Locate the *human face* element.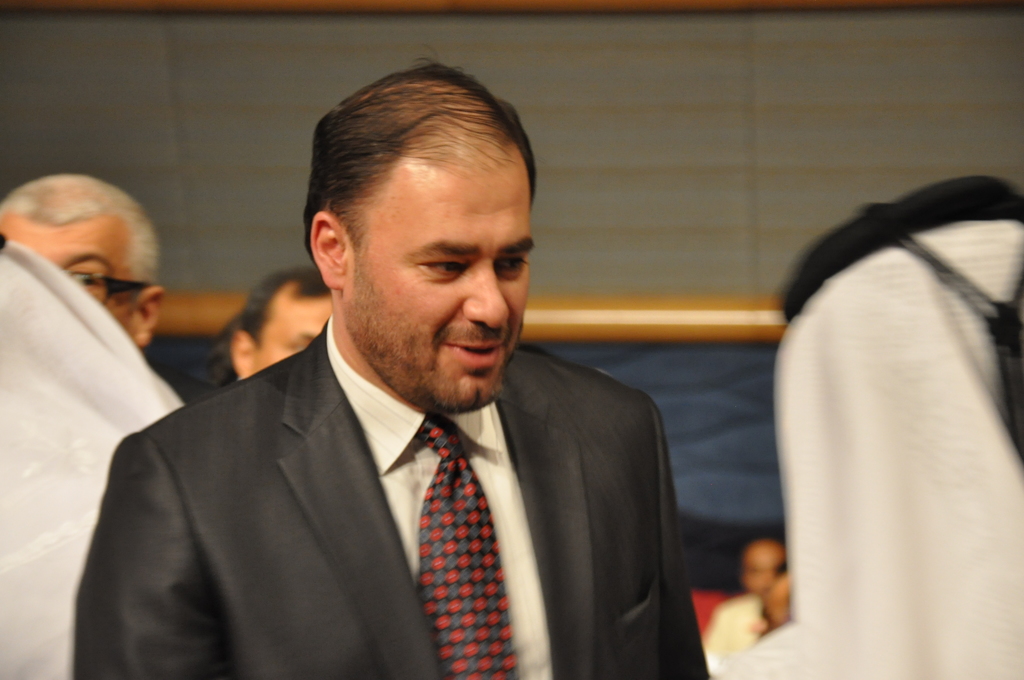
Element bbox: (left=744, top=539, right=788, bottom=599).
